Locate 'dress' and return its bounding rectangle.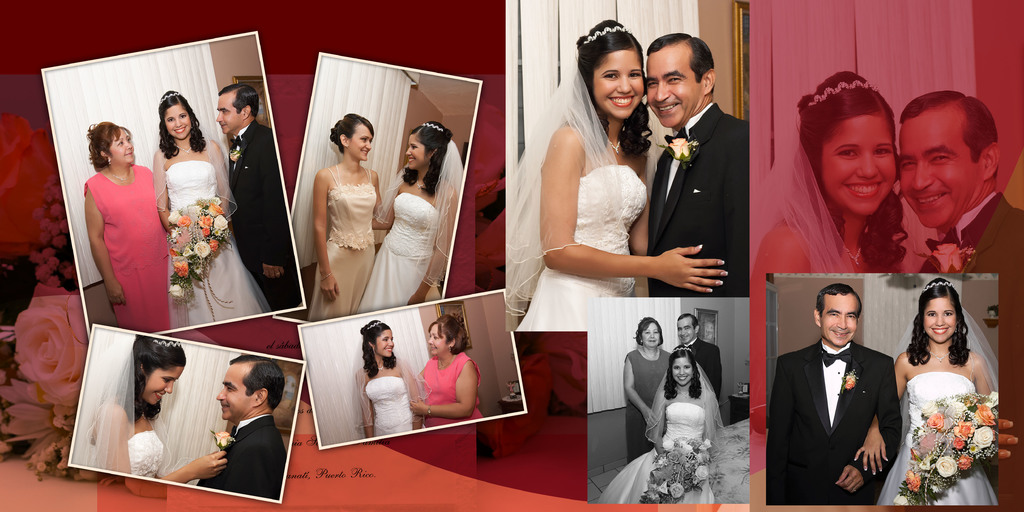
[left=86, top=428, right=165, bottom=476].
